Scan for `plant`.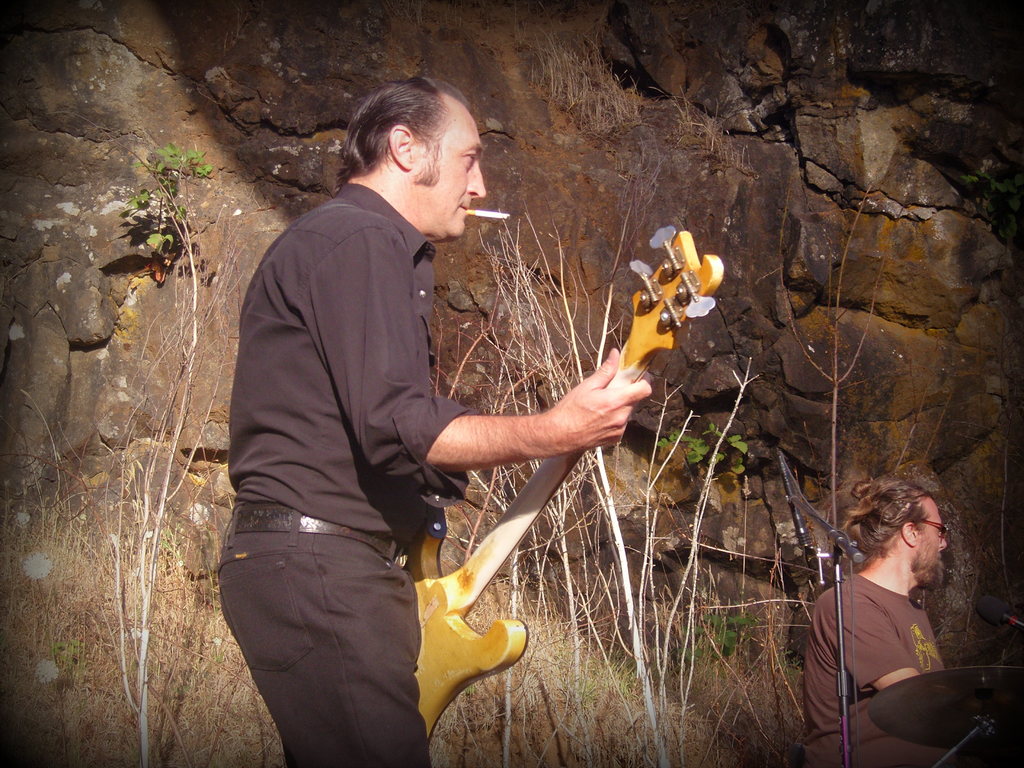
Scan result: [116,143,207,262].
